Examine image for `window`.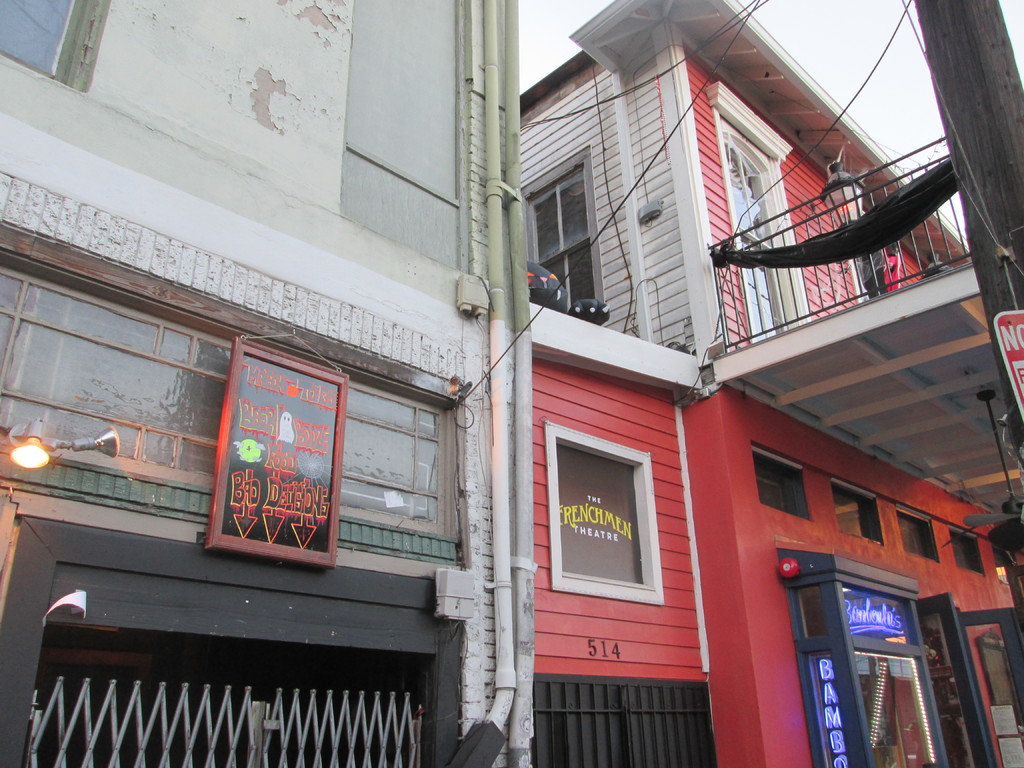
Examination result: rect(752, 438, 810, 524).
